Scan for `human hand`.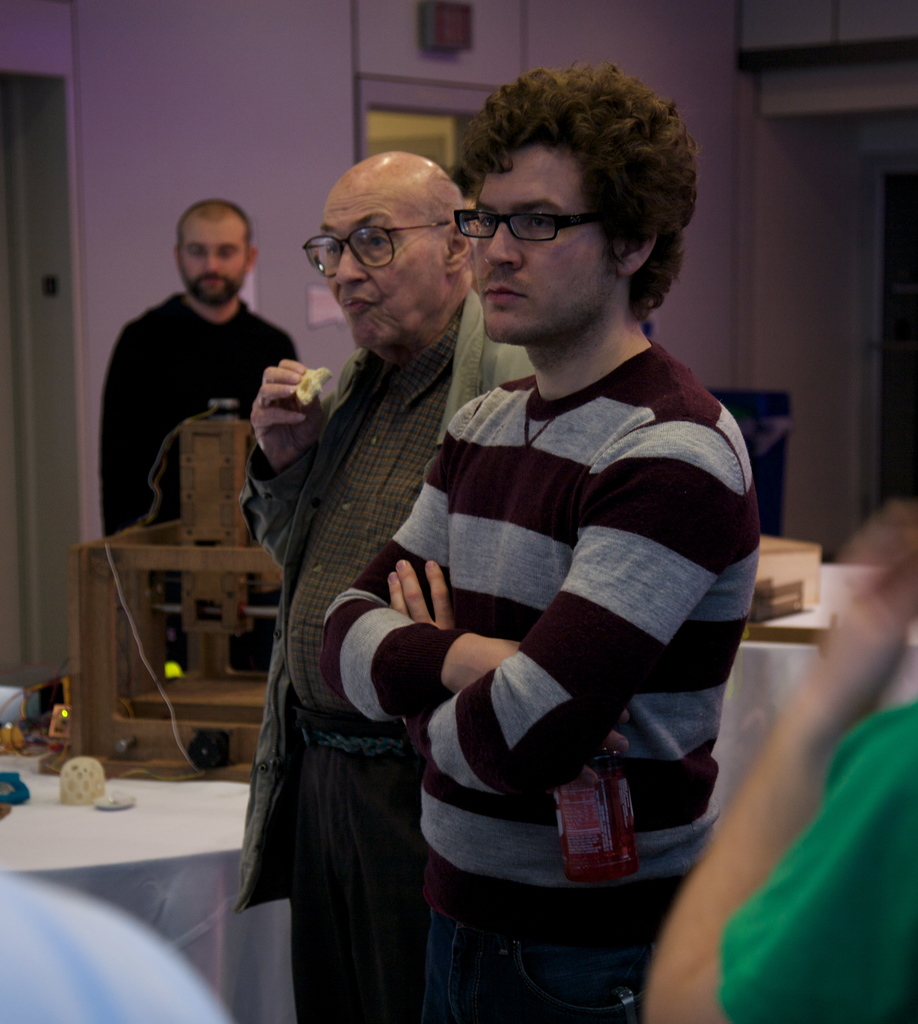
Scan result: [left=364, top=554, right=485, bottom=643].
